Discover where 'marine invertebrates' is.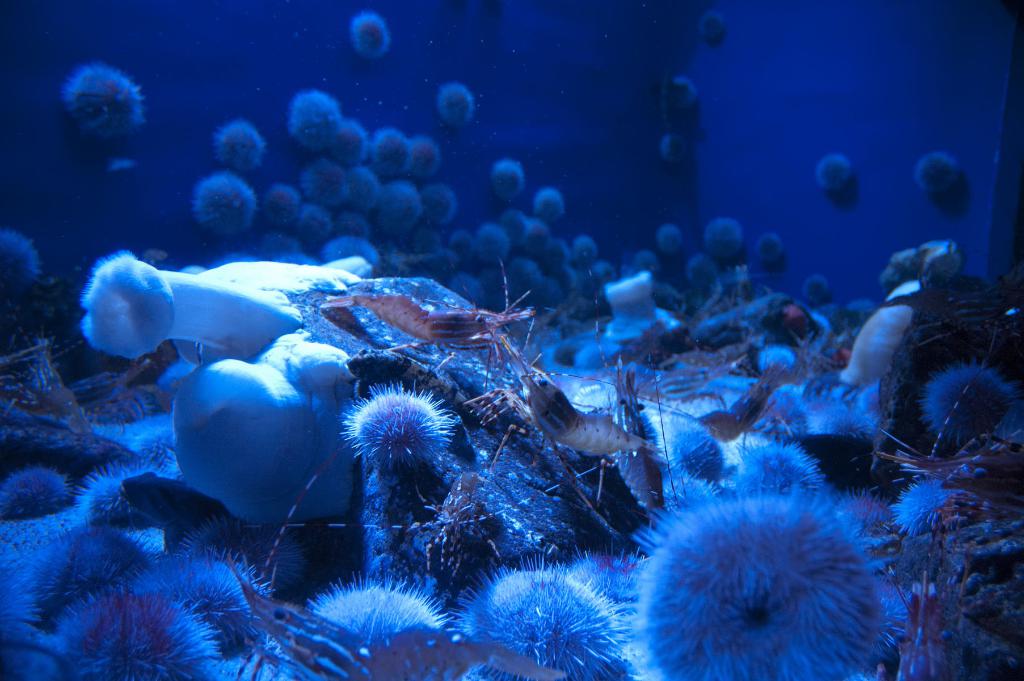
Discovered at region(332, 203, 380, 239).
